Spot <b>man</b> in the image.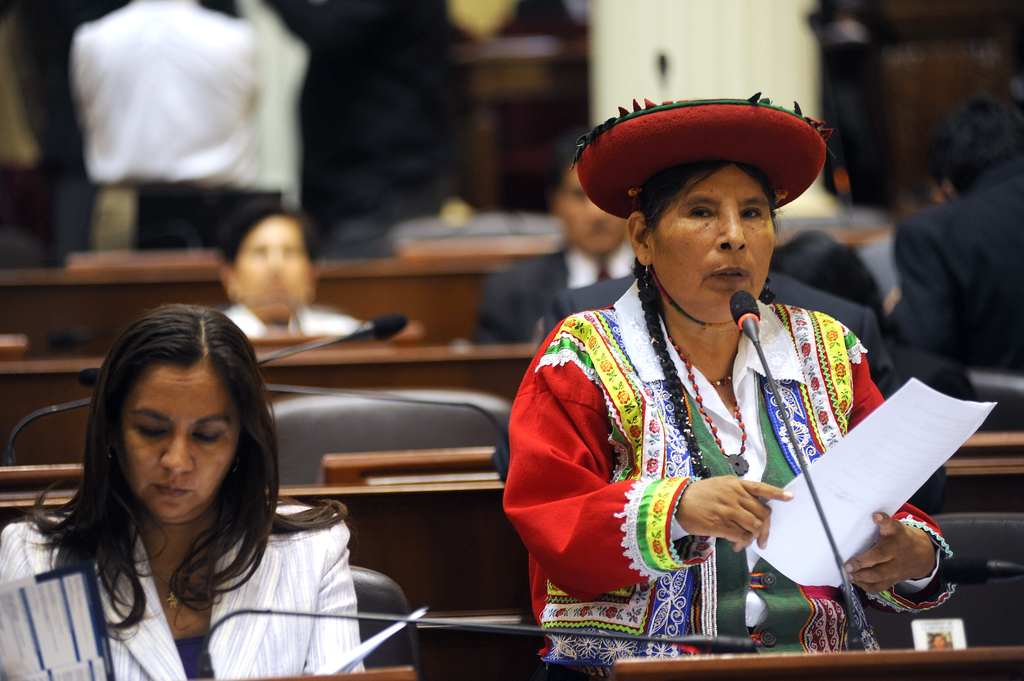
<b>man</b> found at x1=40, y1=0, x2=317, y2=253.
